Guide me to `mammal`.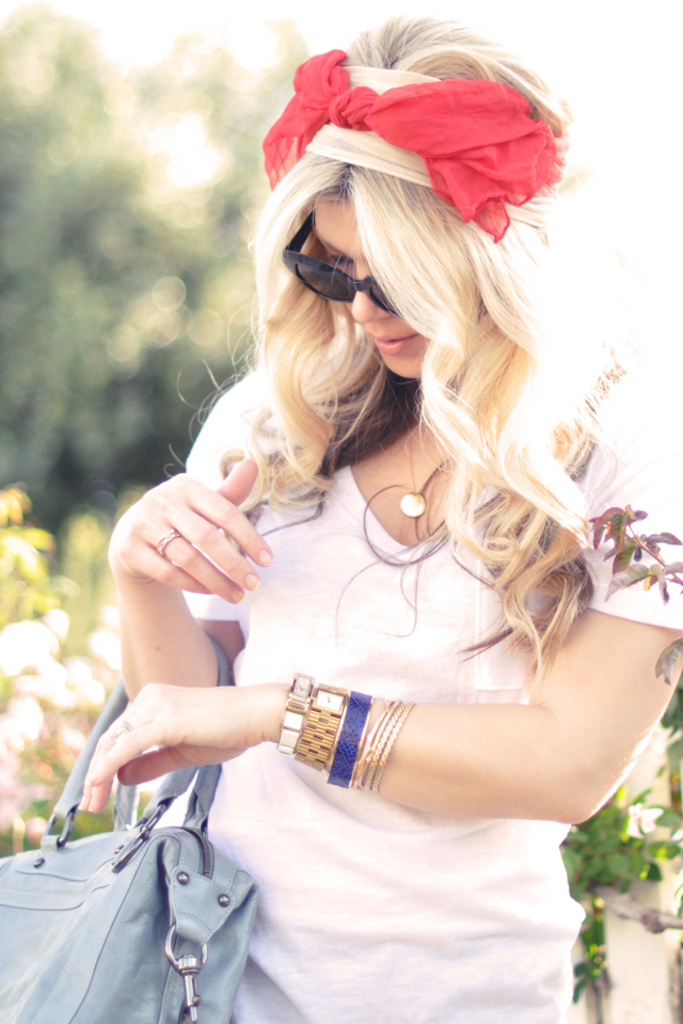
Guidance: 66,46,668,997.
